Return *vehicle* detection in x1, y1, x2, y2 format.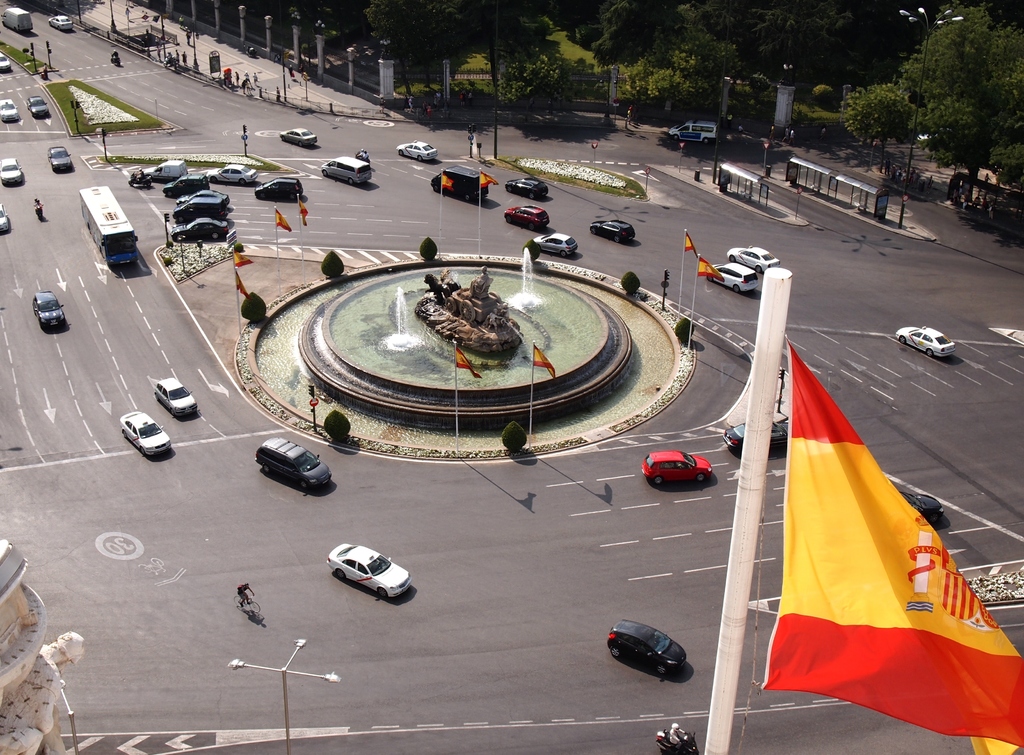
210, 161, 257, 185.
